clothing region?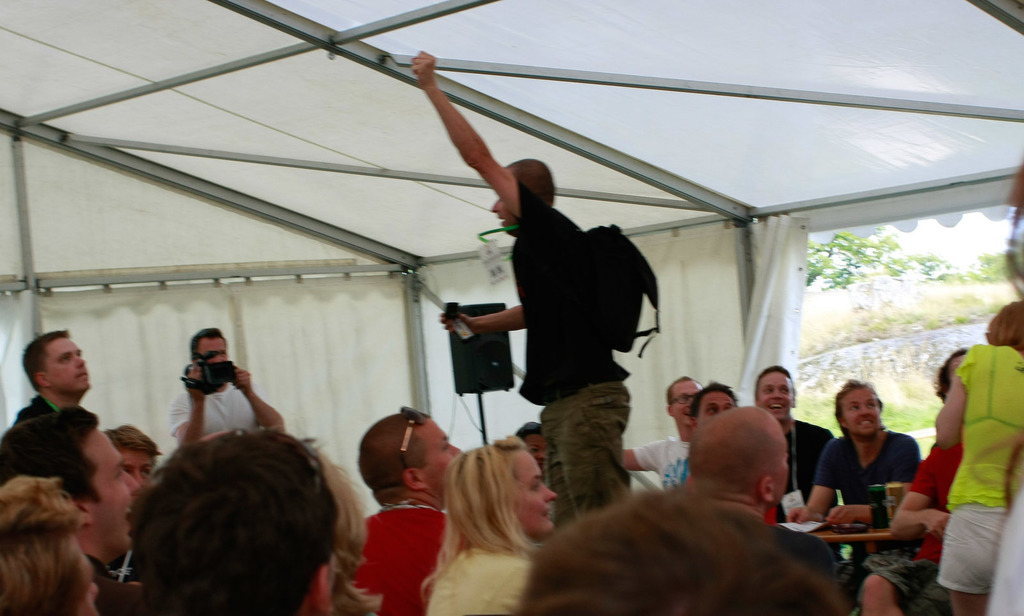
locate(516, 178, 631, 528)
